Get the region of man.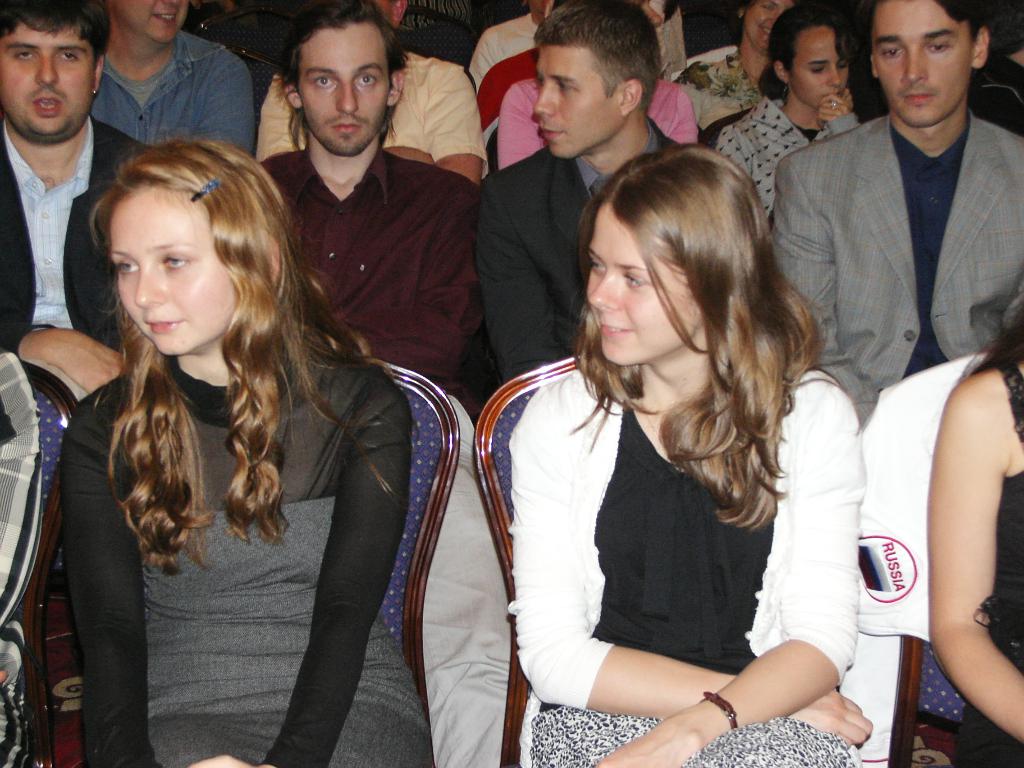
771 0 1023 426.
